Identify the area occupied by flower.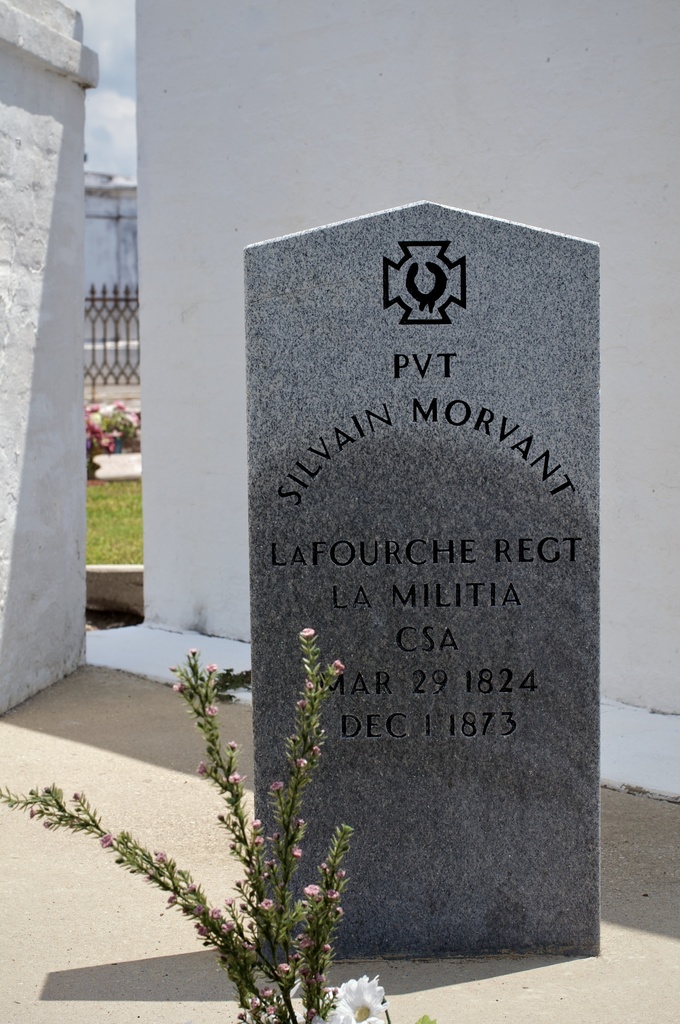
Area: 247/995/255/1014.
